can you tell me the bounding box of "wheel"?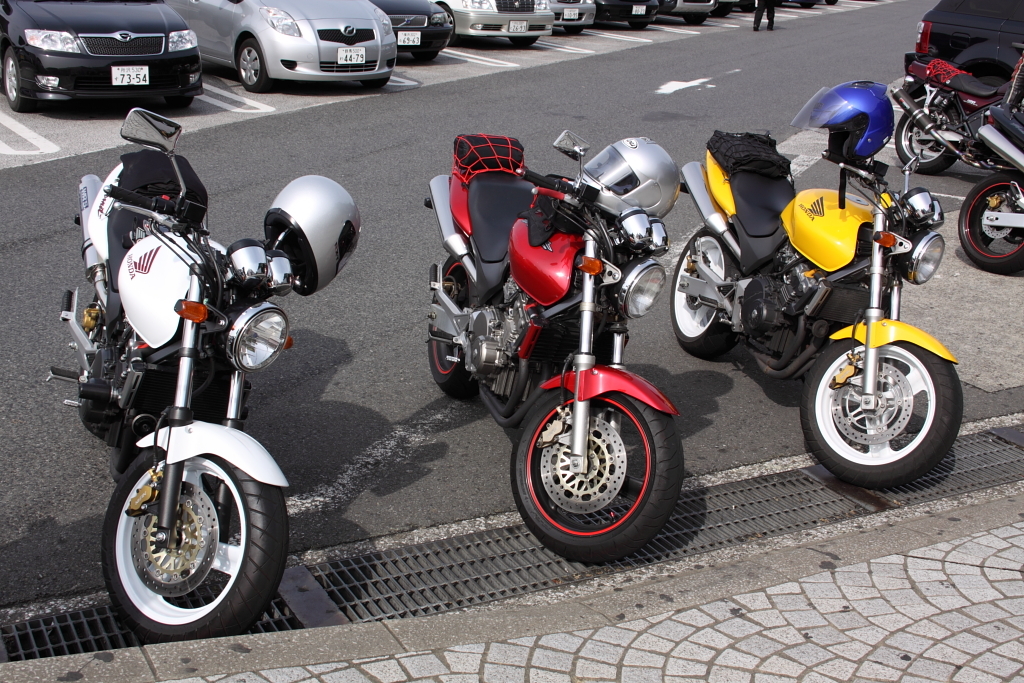
[x1=684, y1=14, x2=702, y2=22].
